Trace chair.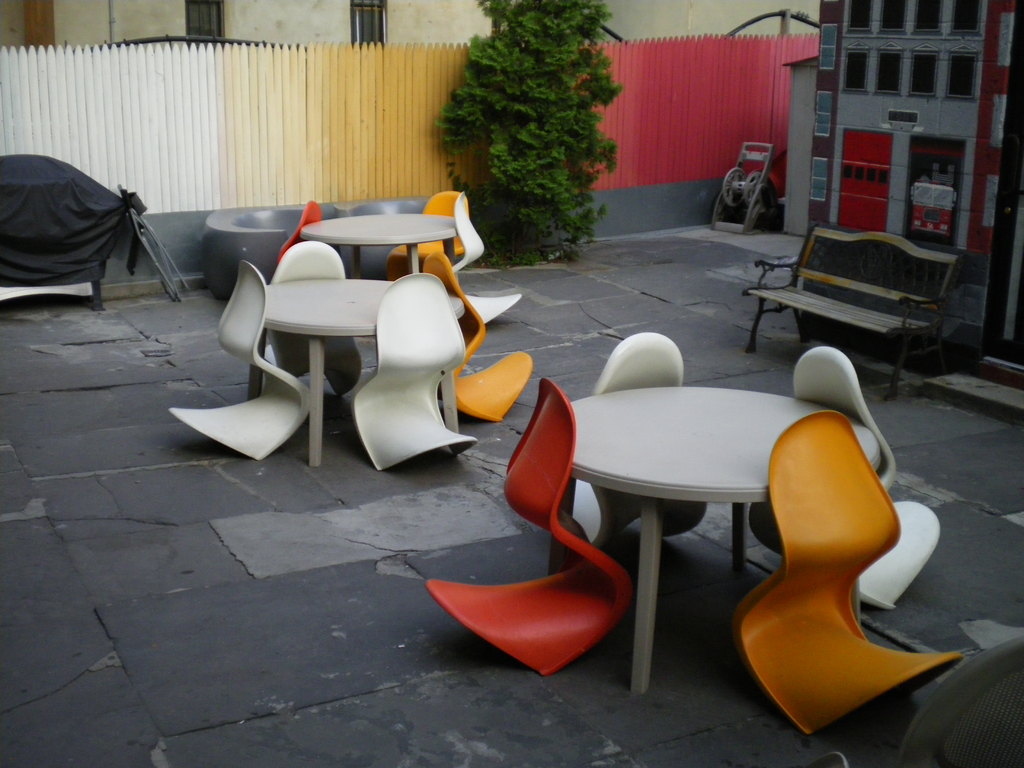
Traced to {"left": 424, "top": 252, "right": 532, "bottom": 422}.
